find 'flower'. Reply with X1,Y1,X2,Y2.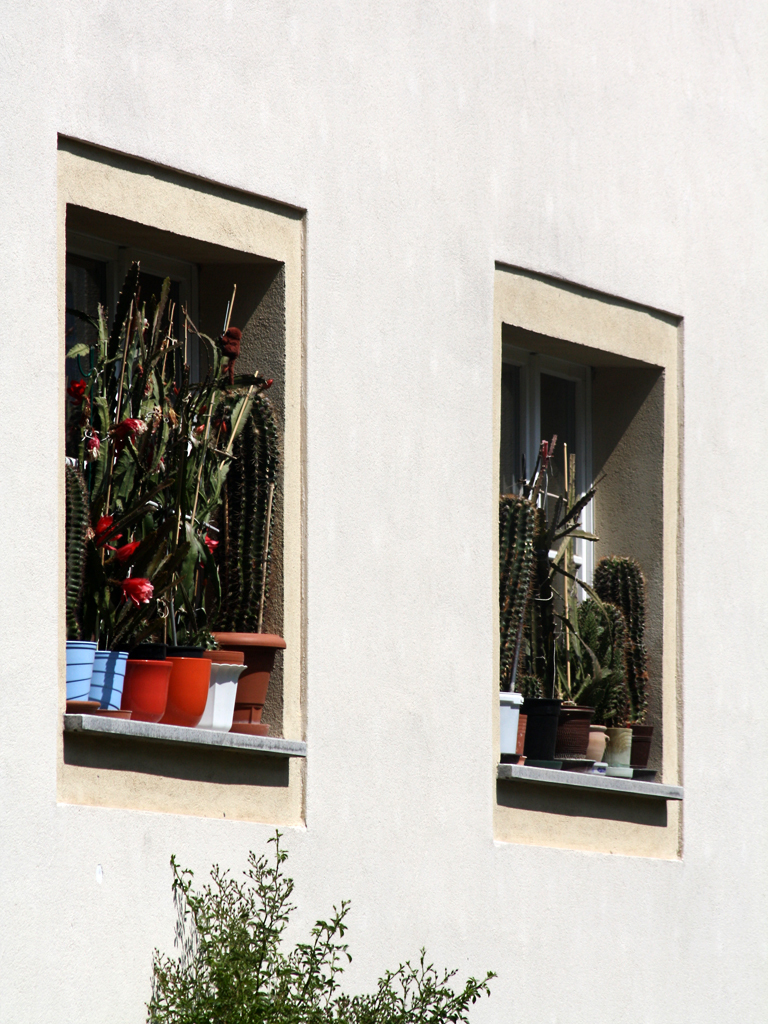
113,420,148,445.
